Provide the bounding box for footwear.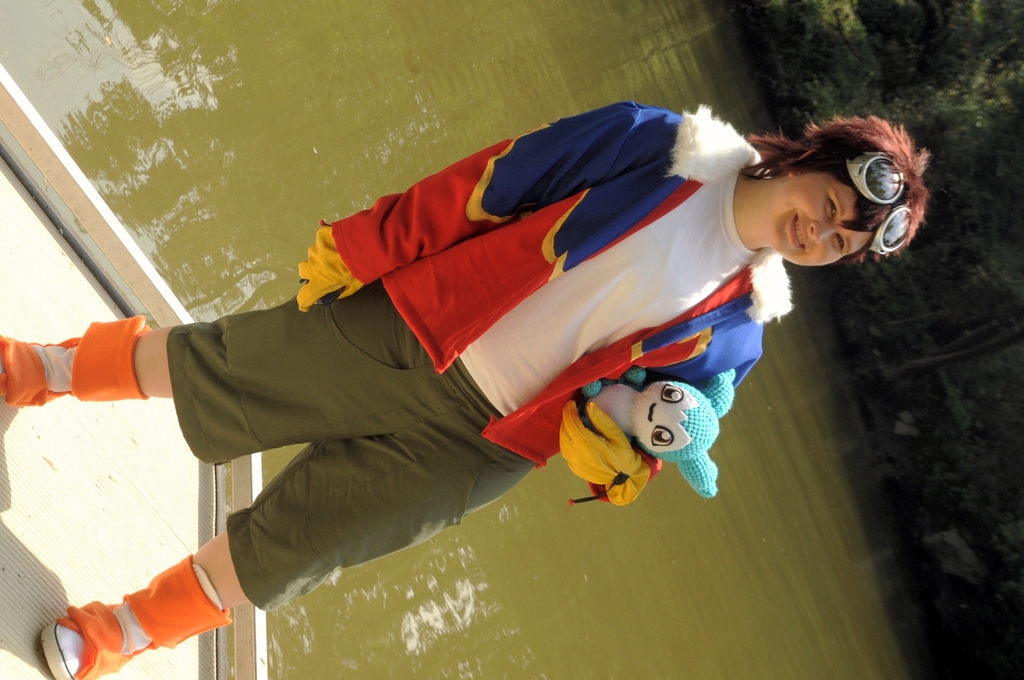
46, 572, 245, 672.
